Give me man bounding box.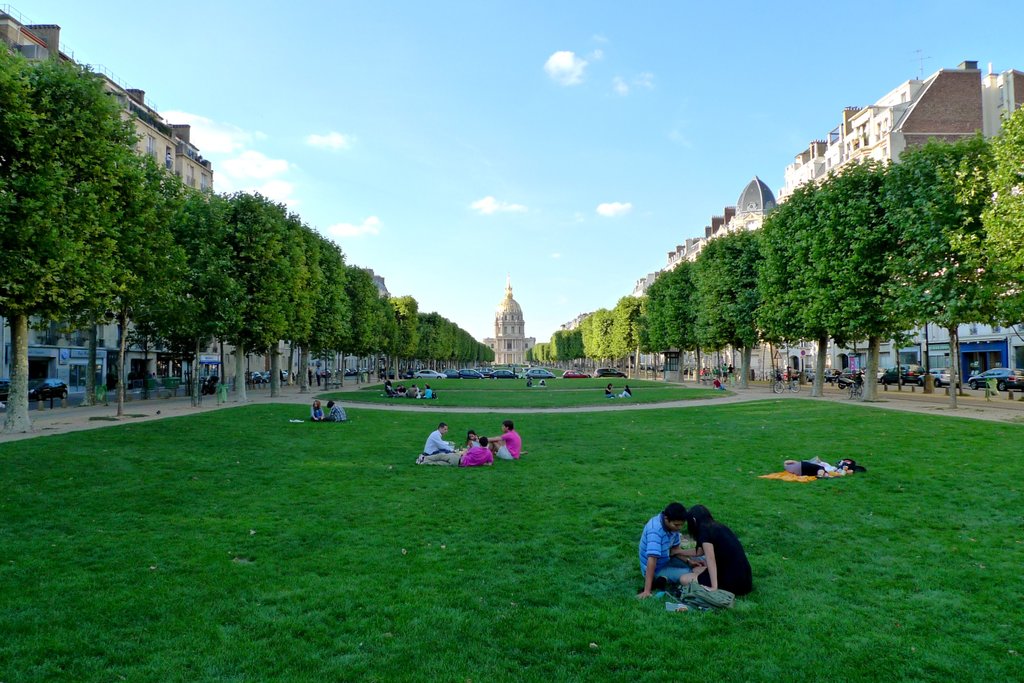
box=[300, 397, 326, 420].
